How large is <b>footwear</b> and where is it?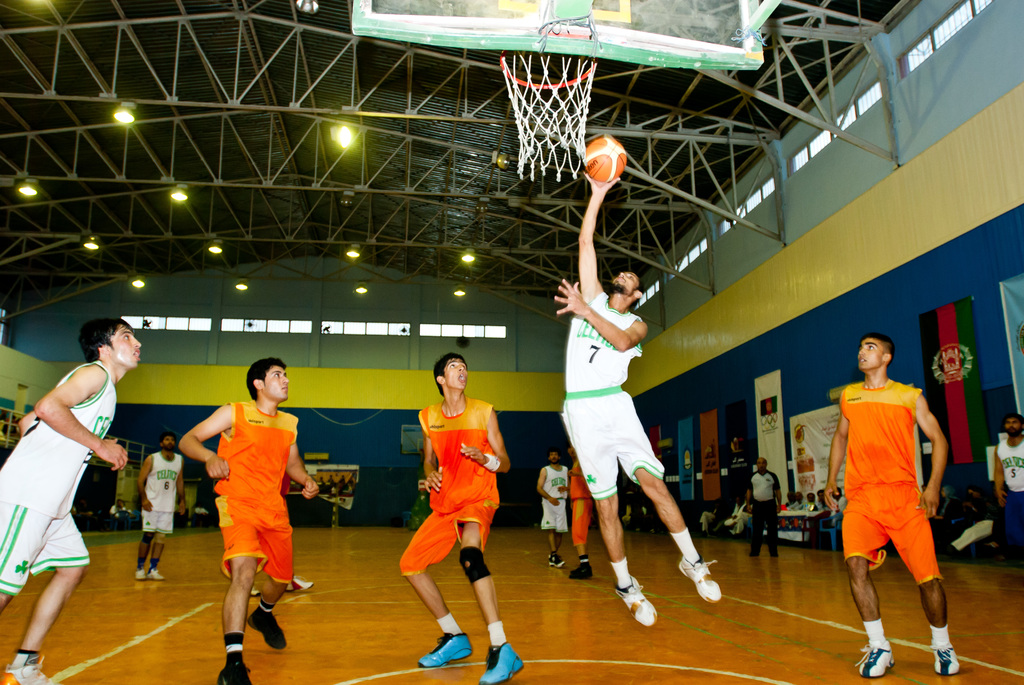
Bounding box: {"x1": 210, "y1": 647, "x2": 249, "y2": 684}.
